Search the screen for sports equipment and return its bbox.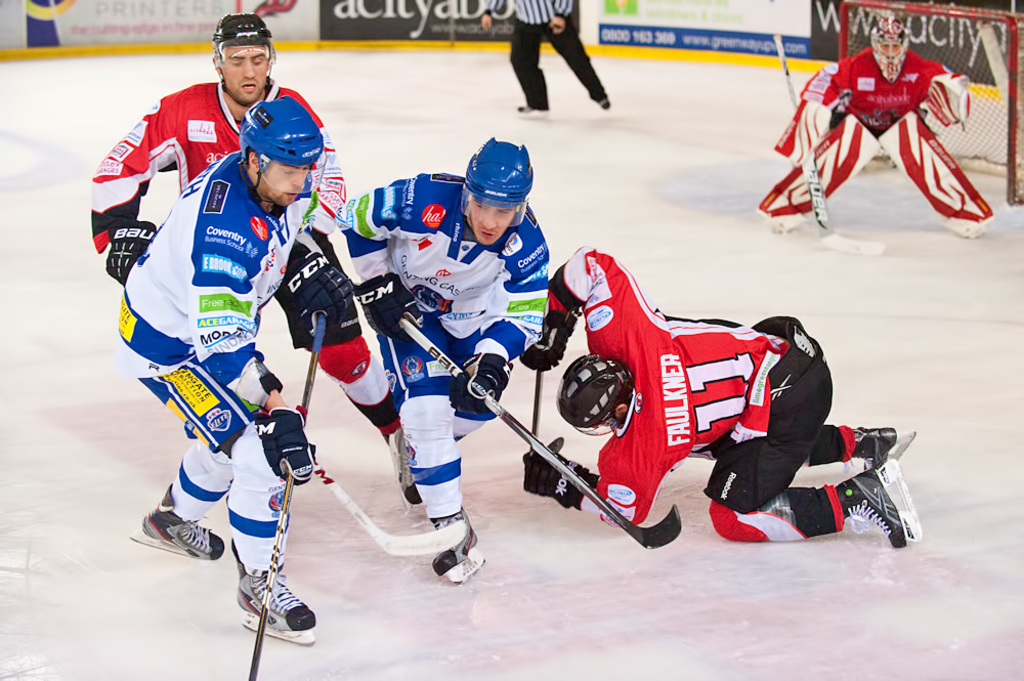
Found: <bbox>388, 424, 426, 512</bbox>.
